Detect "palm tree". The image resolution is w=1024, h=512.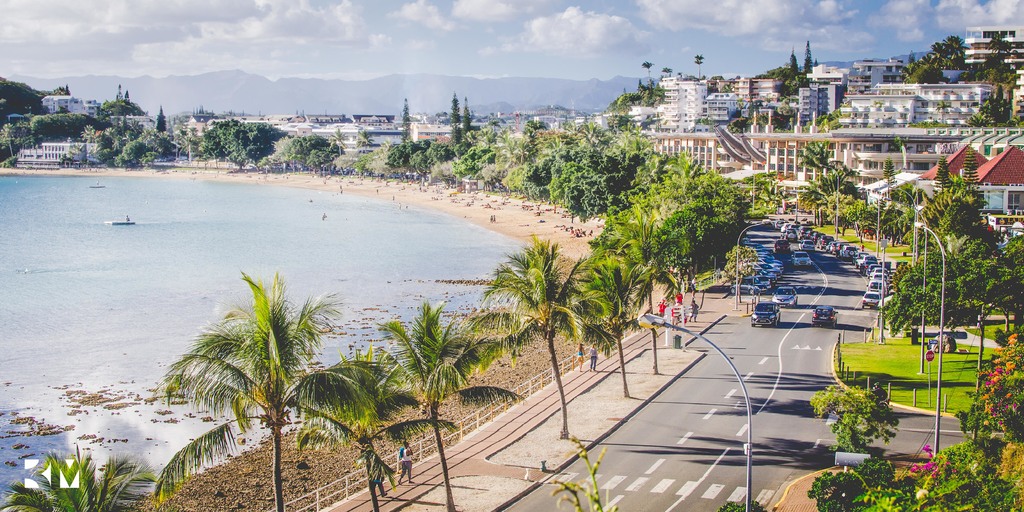
bbox=(839, 188, 875, 249).
